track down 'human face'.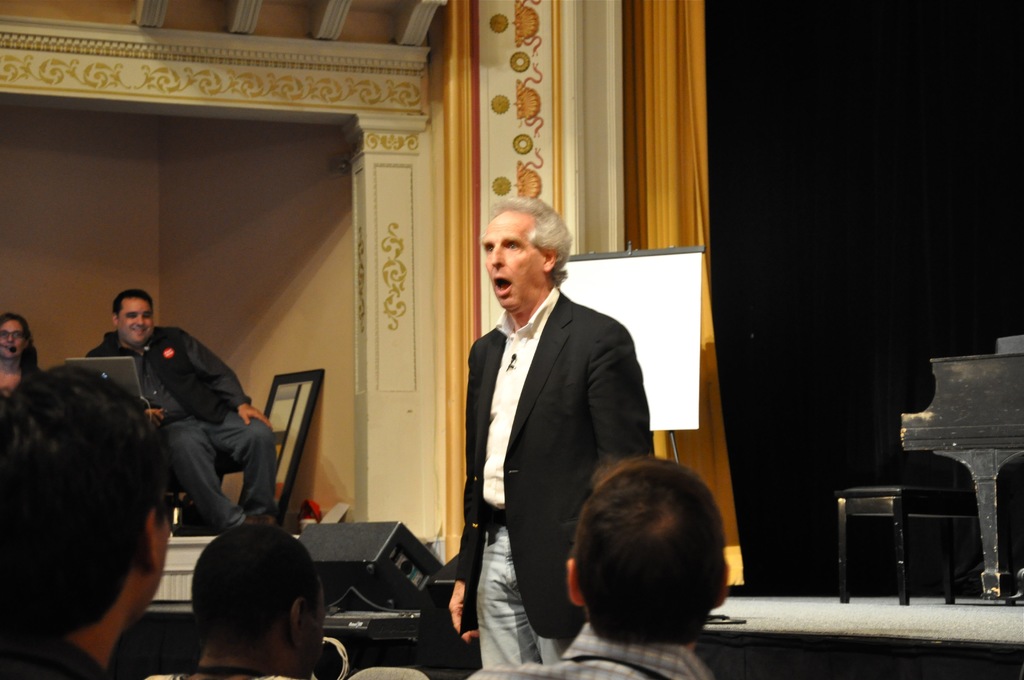
Tracked to detection(0, 318, 26, 359).
